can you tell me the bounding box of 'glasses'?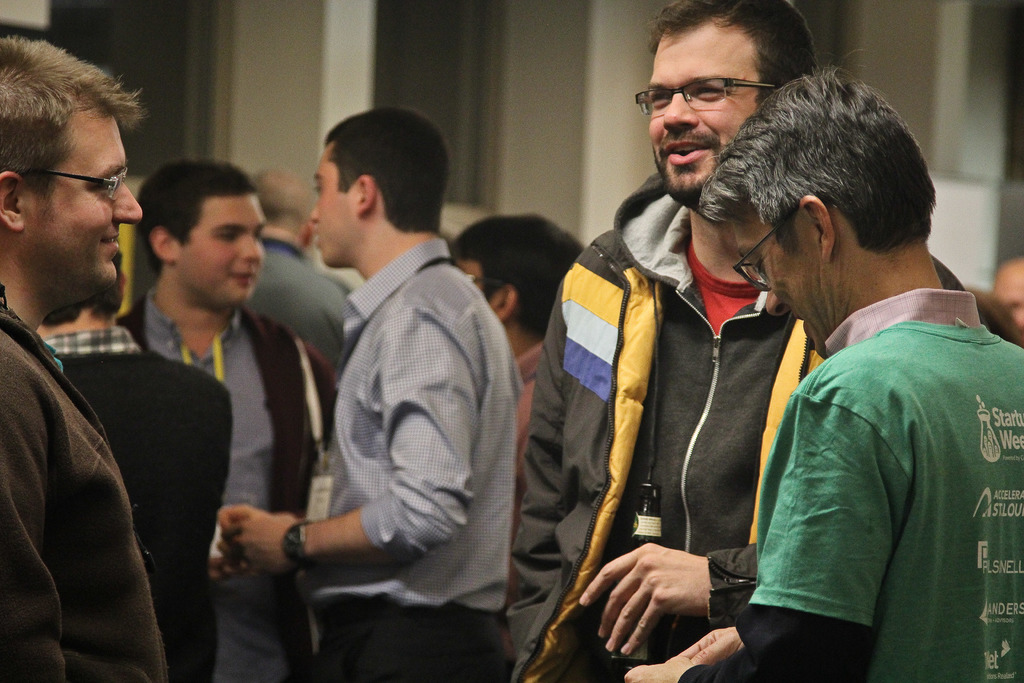
detection(47, 165, 125, 202).
